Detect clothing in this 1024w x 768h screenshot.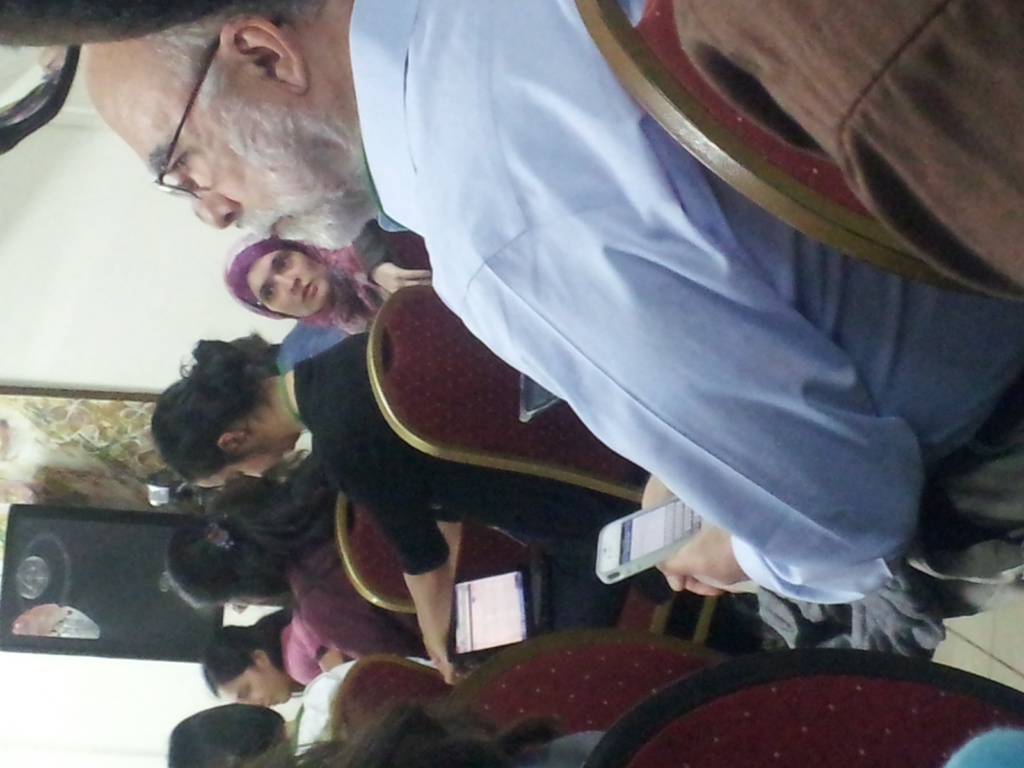
Detection: {"x1": 335, "y1": 227, "x2": 429, "y2": 316}.
